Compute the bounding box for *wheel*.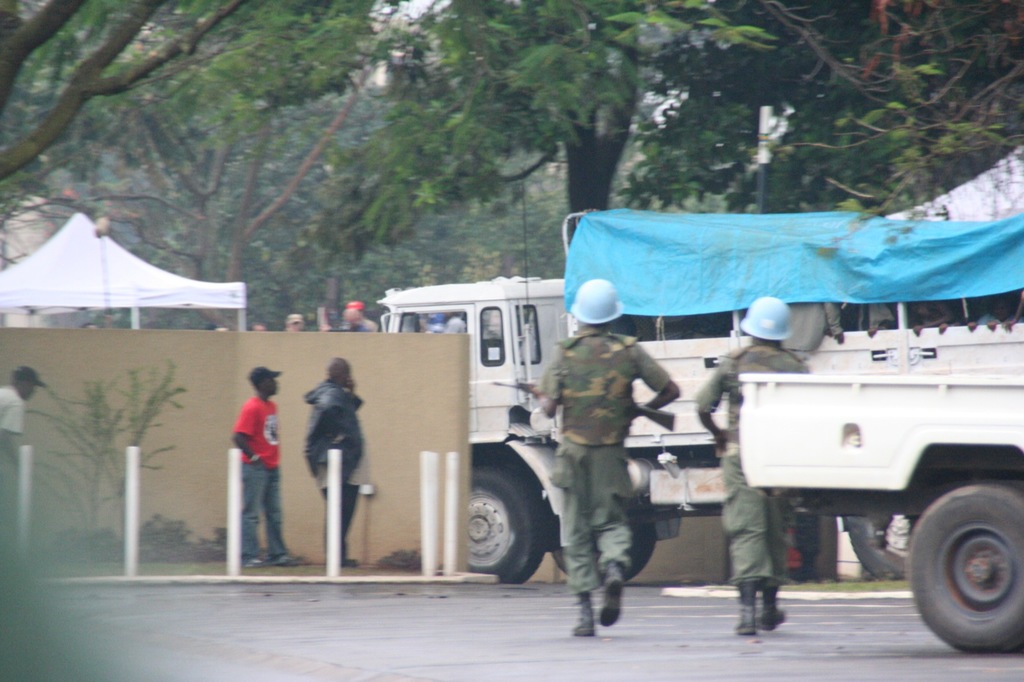
region(467, 464, 552, 590).
